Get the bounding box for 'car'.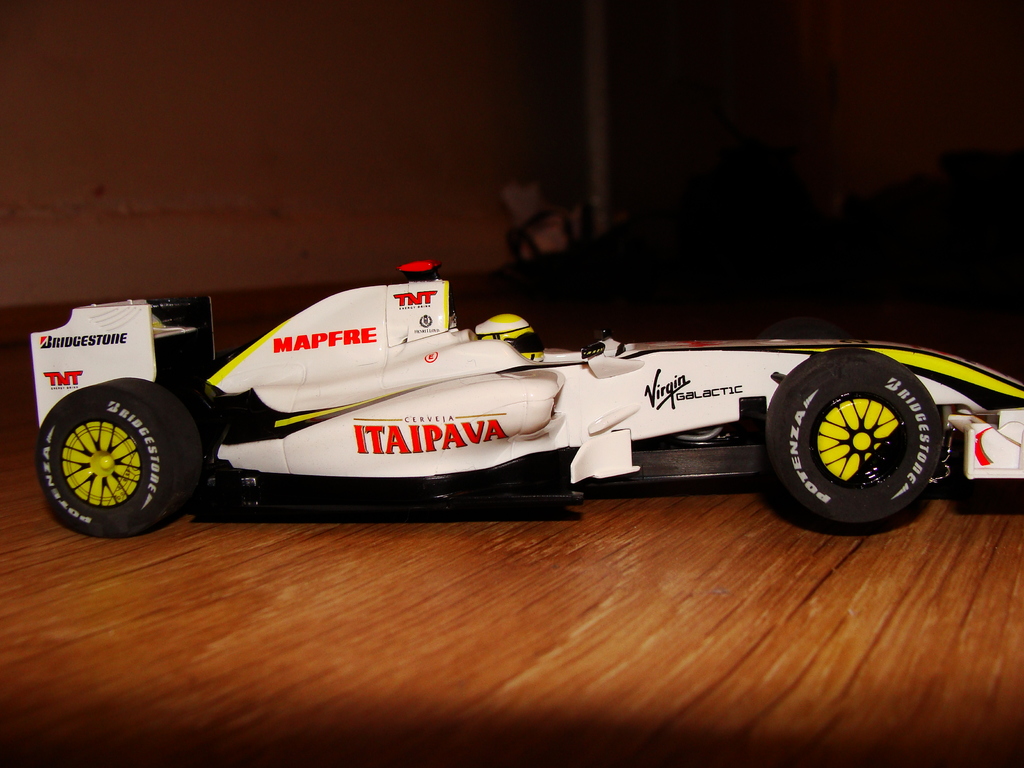
(x1=4, y1=269, x2=1023, y2=539).
